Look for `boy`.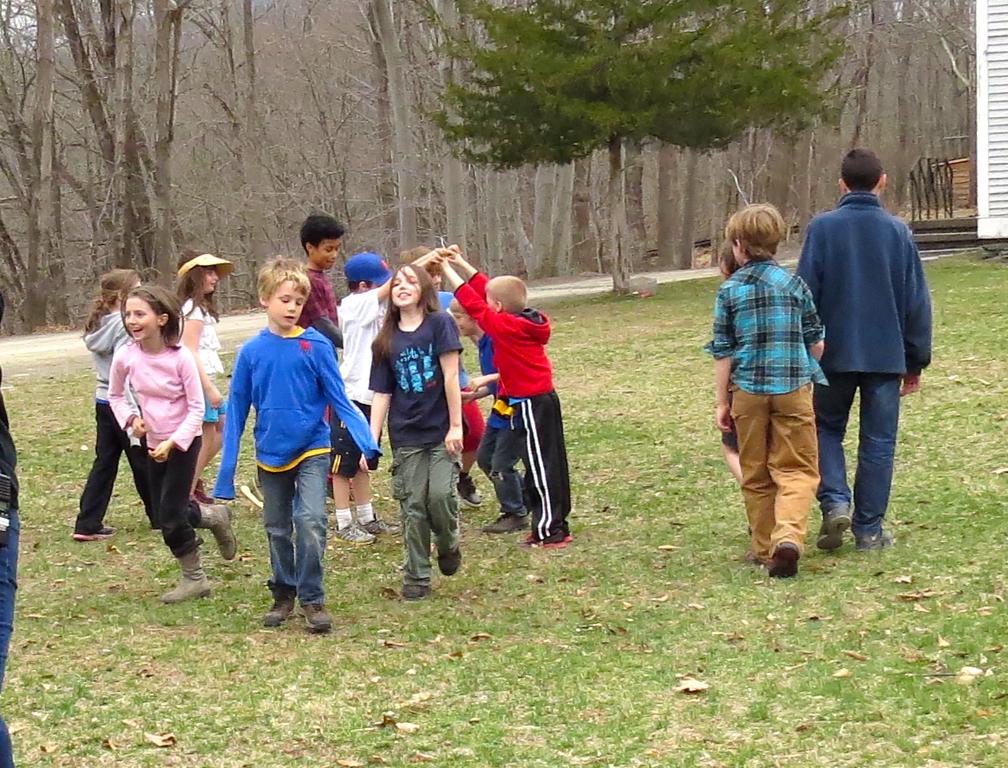
Found: x1=437, y1=247, x2=571, y2=548.
